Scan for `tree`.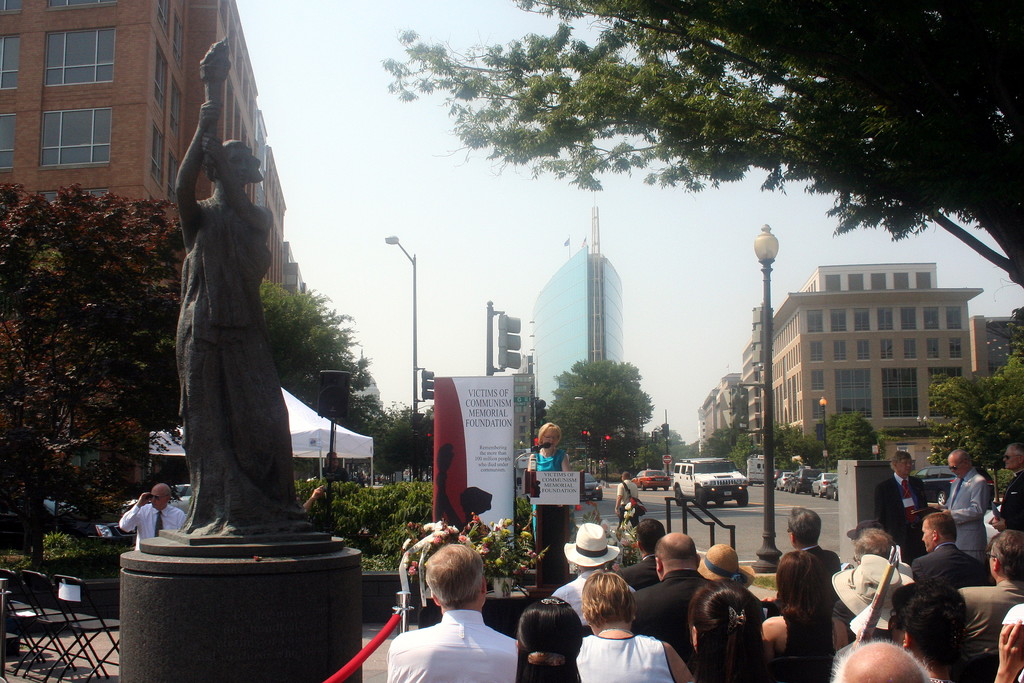
Scan result: (645, 418, 686, 468).
